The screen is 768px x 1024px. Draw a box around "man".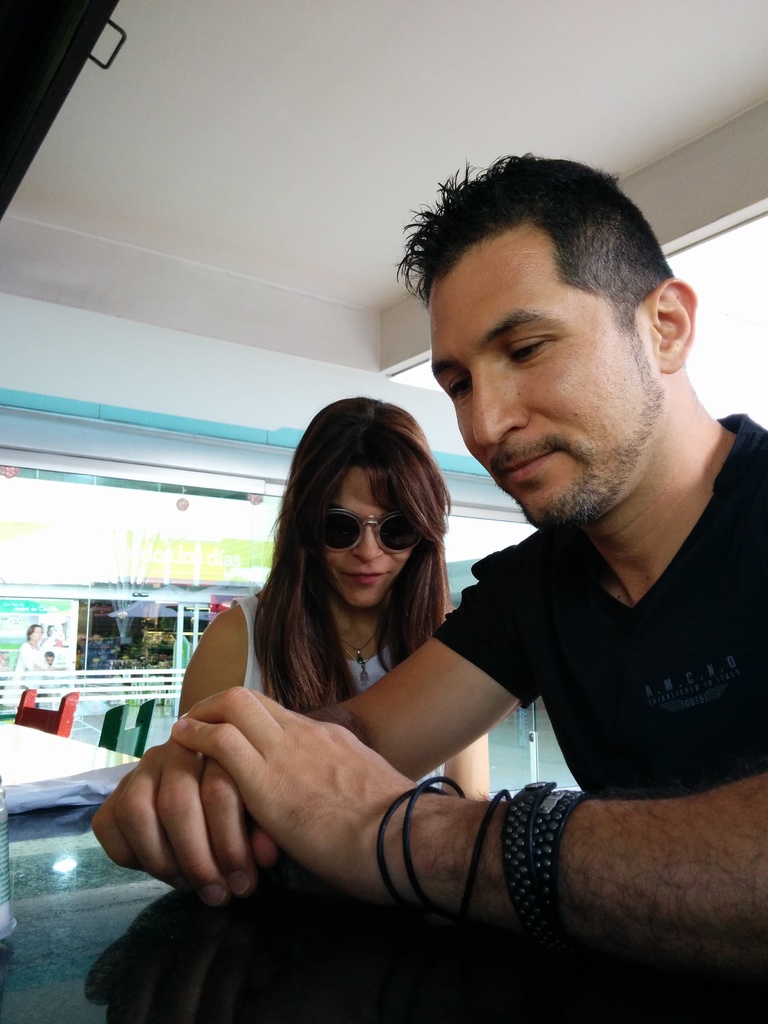
307/136/765/979.
